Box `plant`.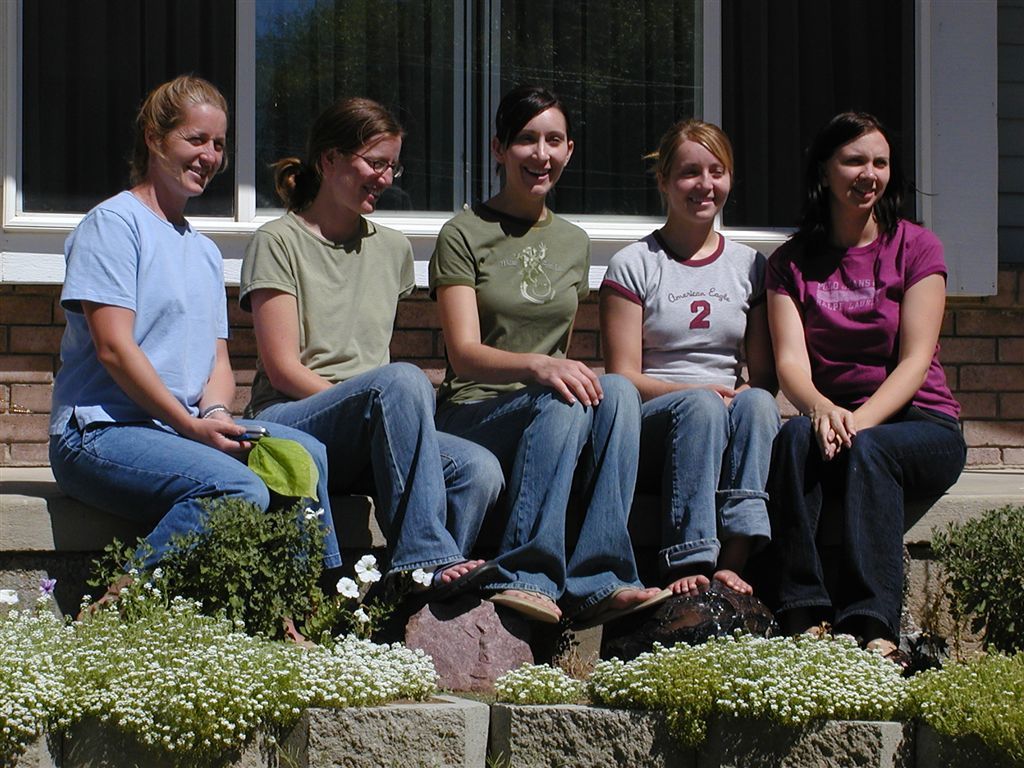
select_region(925, 502, 1023, 646).
